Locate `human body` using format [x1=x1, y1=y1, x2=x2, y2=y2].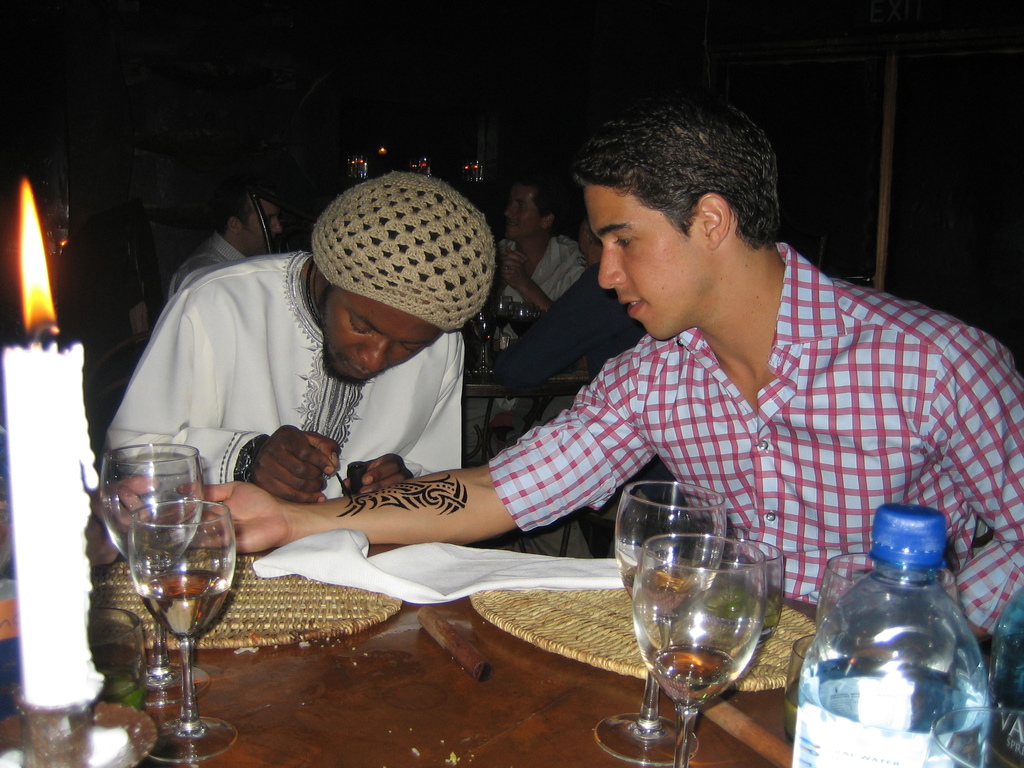
[x1=157, y1=241, x2=1023, y2=640].
